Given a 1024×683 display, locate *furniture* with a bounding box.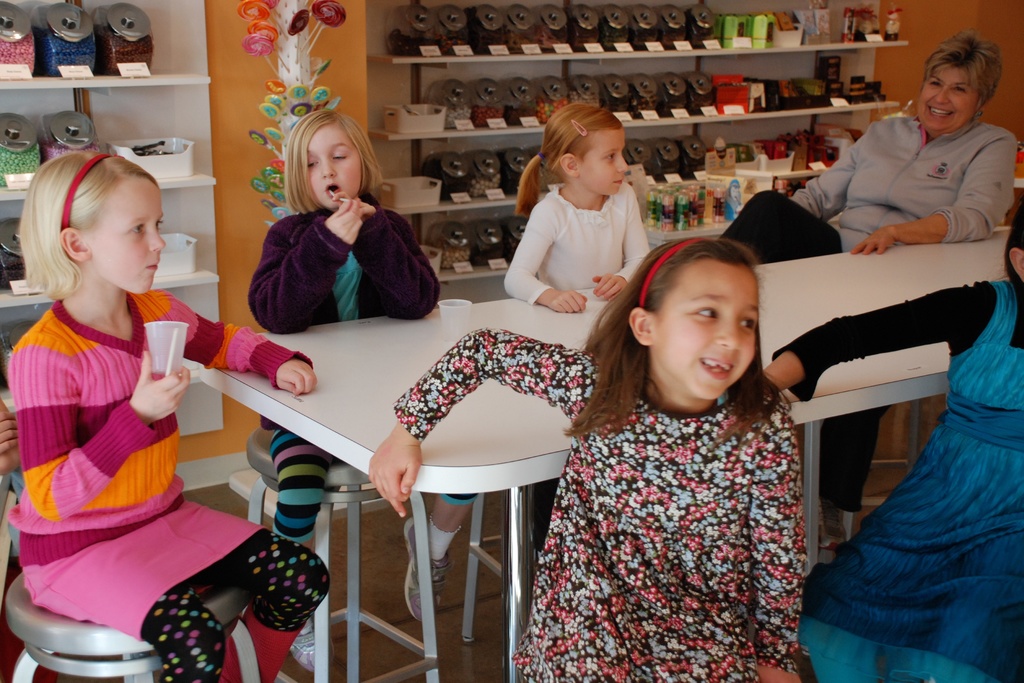
Located: box(246, 425, 441, 682).
